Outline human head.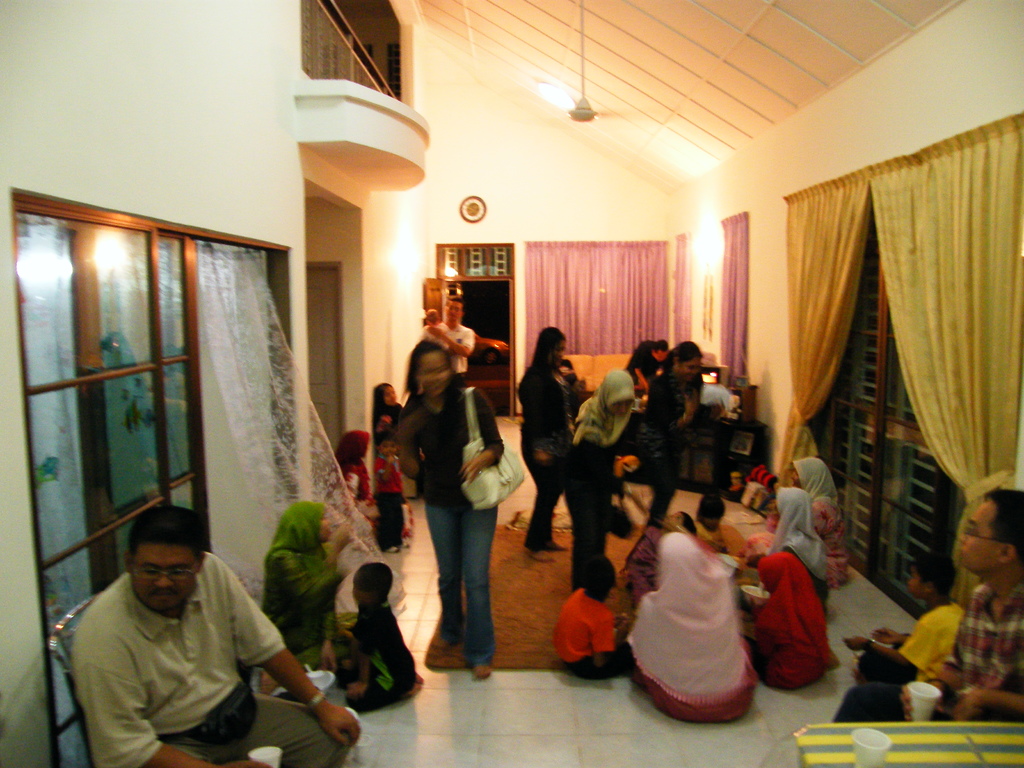
Outline: bbox=(908, 559, 962, 604).
